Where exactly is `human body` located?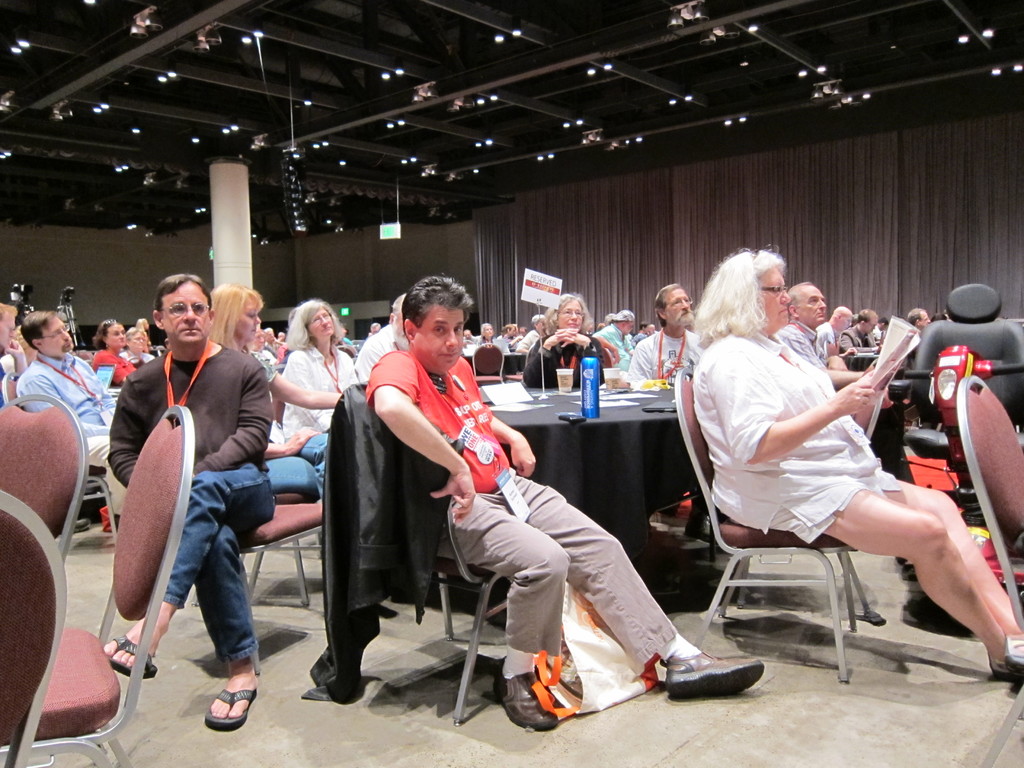
Its bounding box is {"x1": 692, "y1": 243, "x2": 1023, "y2": 691}.
